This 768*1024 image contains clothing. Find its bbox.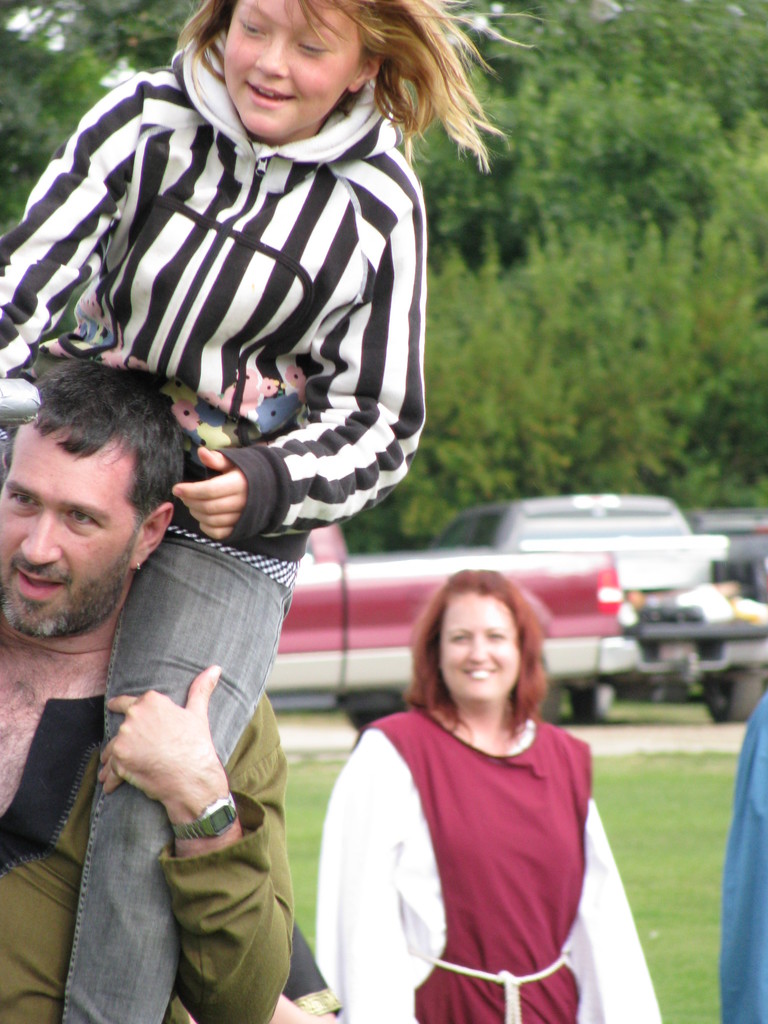
(0,692,299,1023).
